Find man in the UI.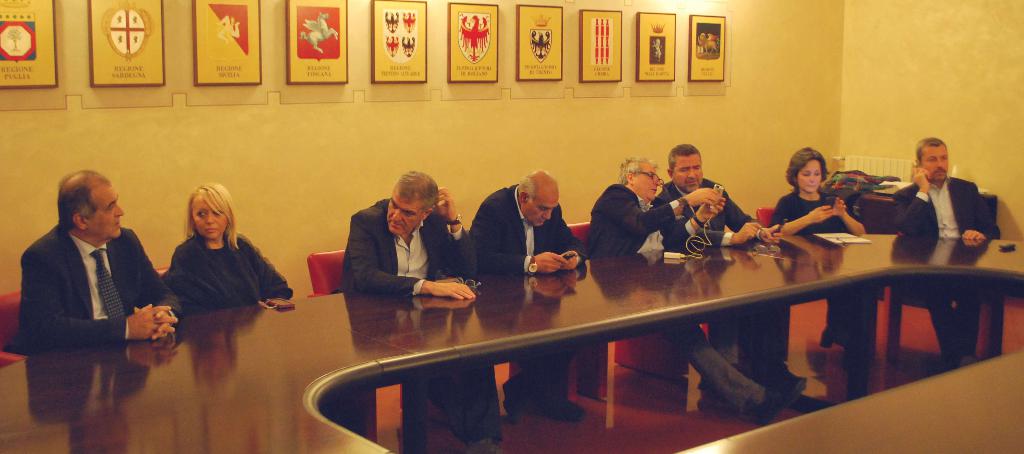
UI element at bbox(892, 138, 1005, 371).
